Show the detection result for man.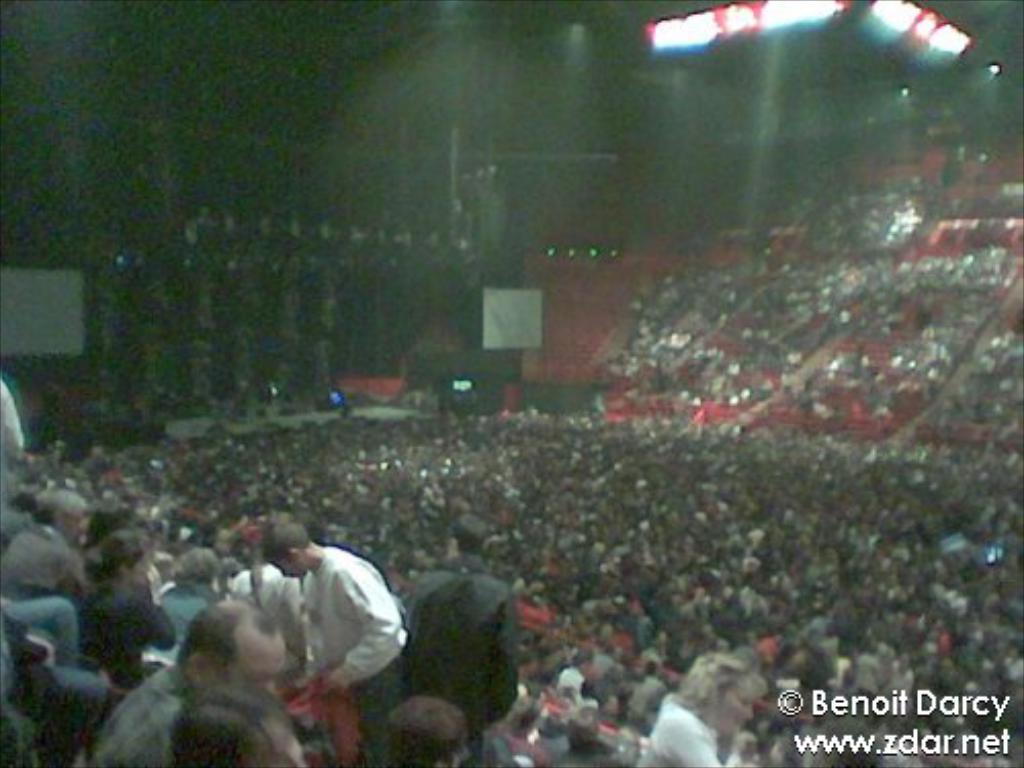
box=[229, 504, 406, 694].
